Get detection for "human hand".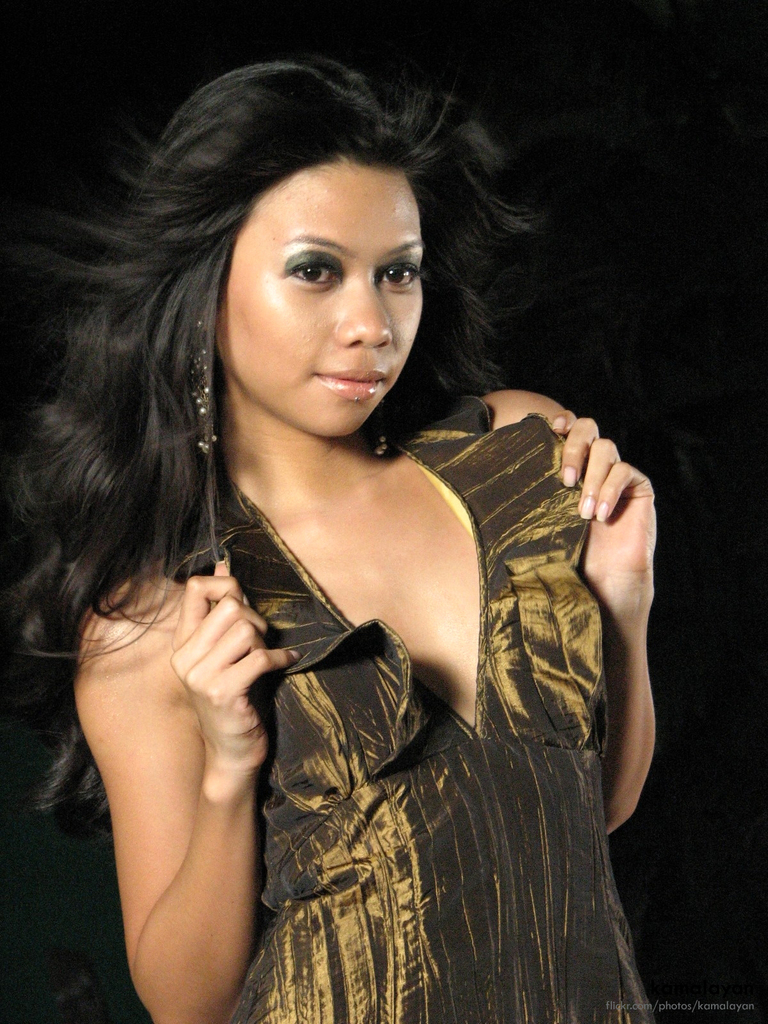
Detection: bbox=[563, 400, 673, 624].
